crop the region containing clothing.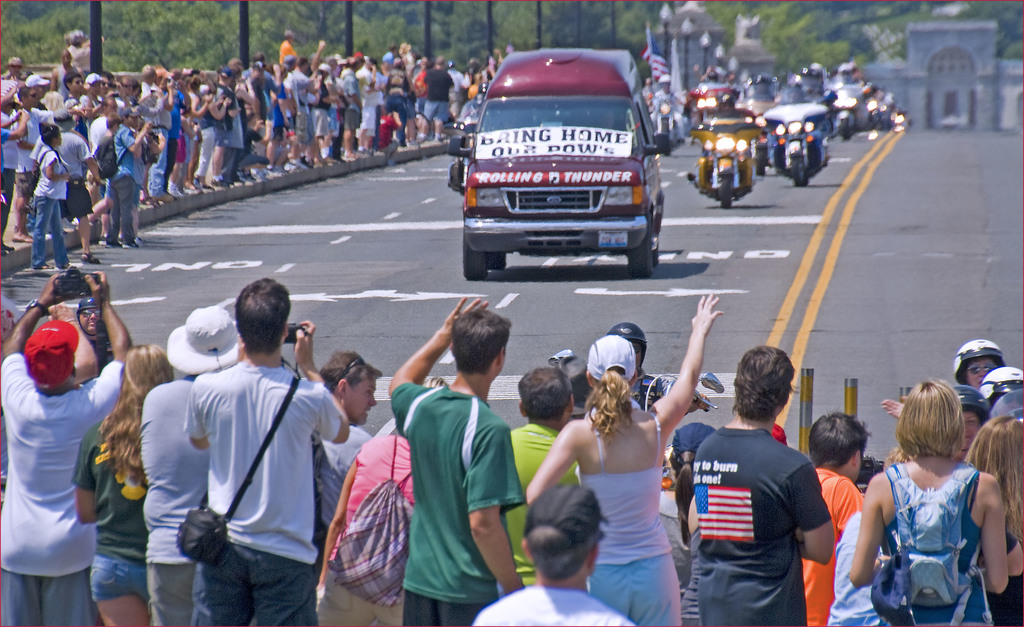
Crop region: region(688, 422, 828, 626).
